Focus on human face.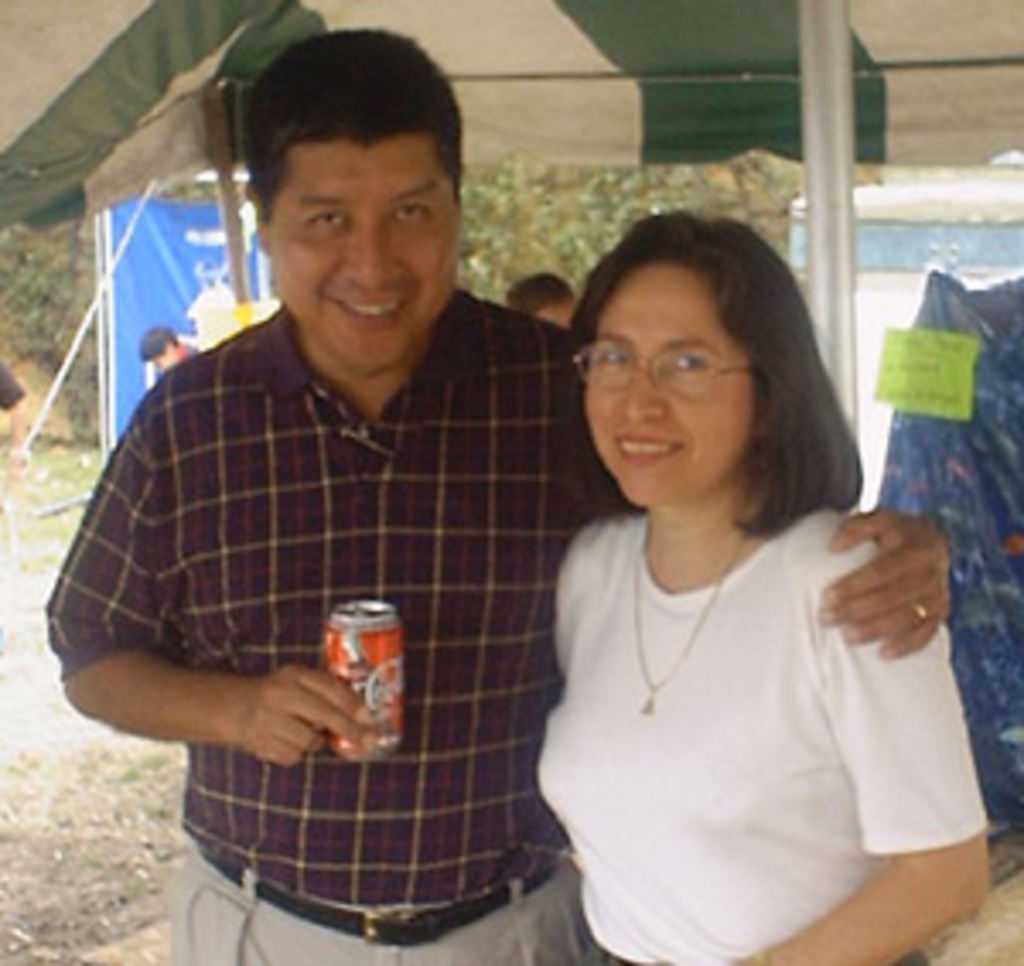
Focused at pyautogui.locateOnScreen(580, 263, 754, 502).
